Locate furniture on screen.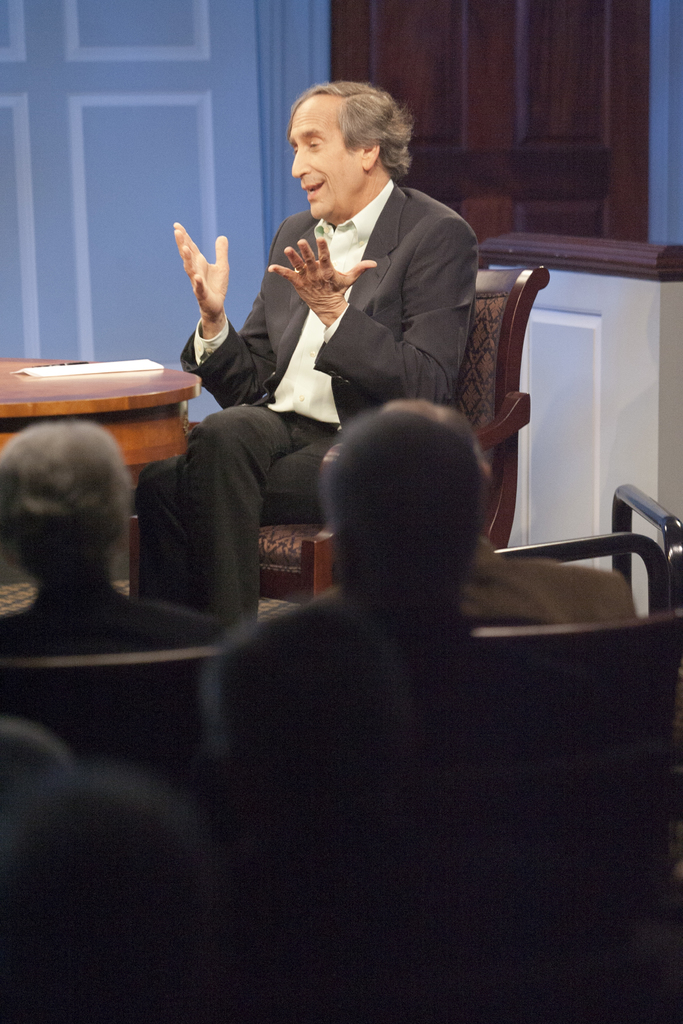
On screen at 258 264 552 598.
